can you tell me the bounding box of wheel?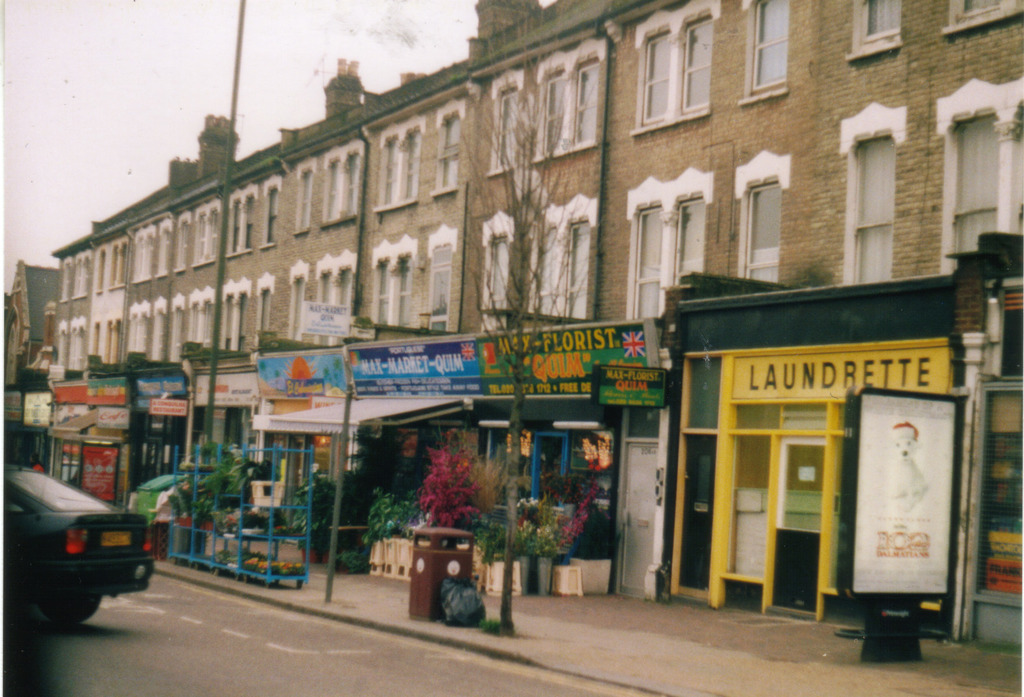
l=38, t=591, r=105, b=629.
